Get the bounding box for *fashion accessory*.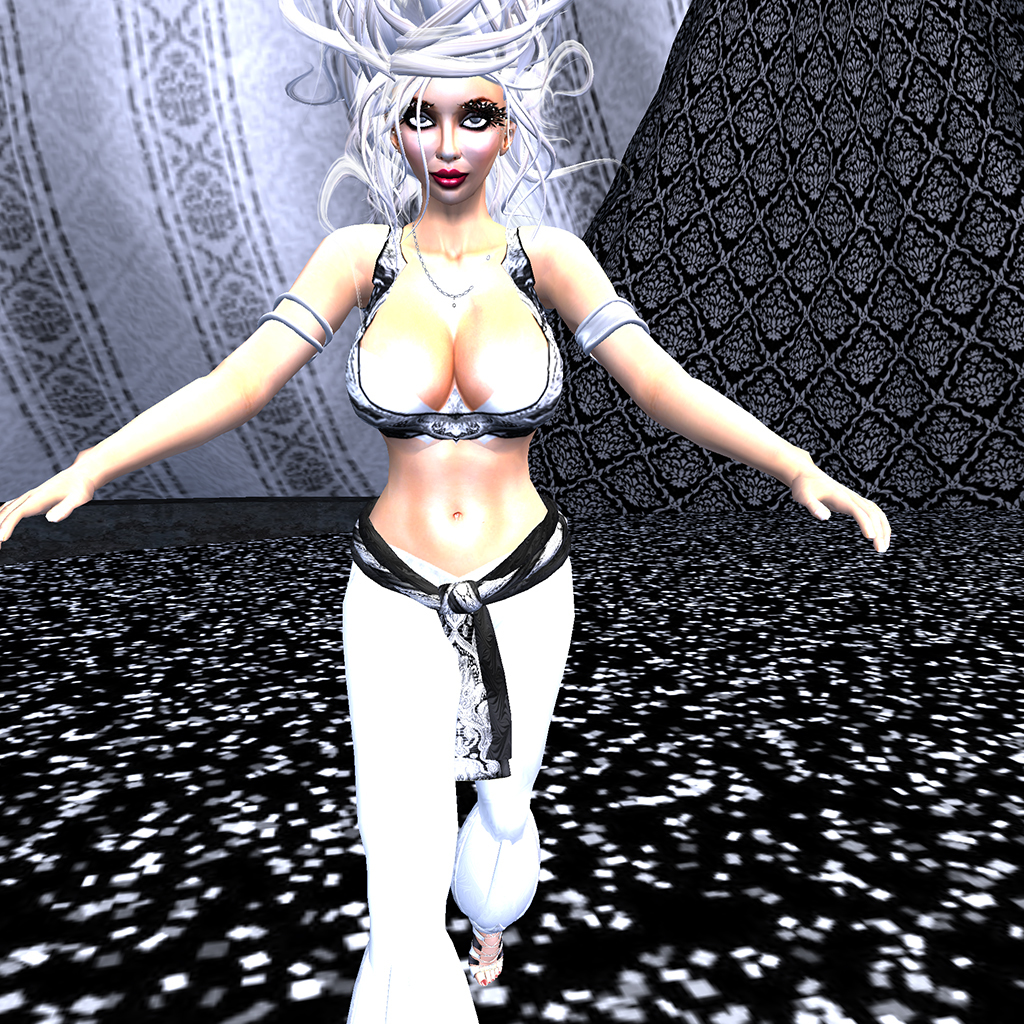
bbox=(260, 294, 333, 358).
